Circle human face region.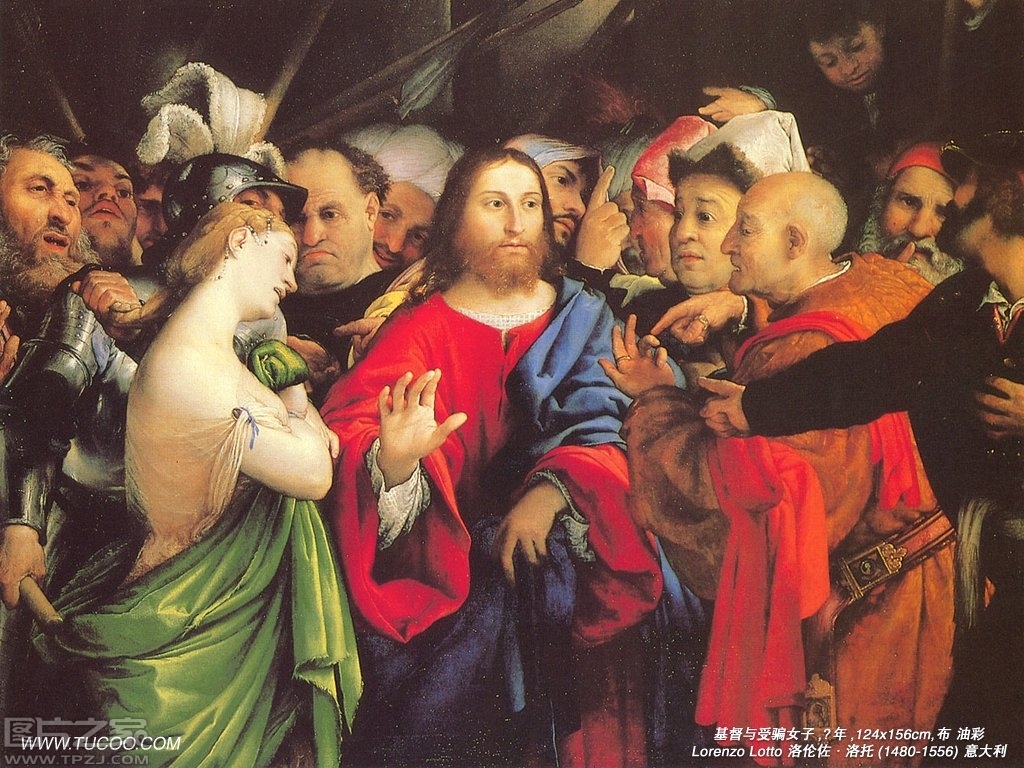
Region: BBox(878, 167, 953, 260).
